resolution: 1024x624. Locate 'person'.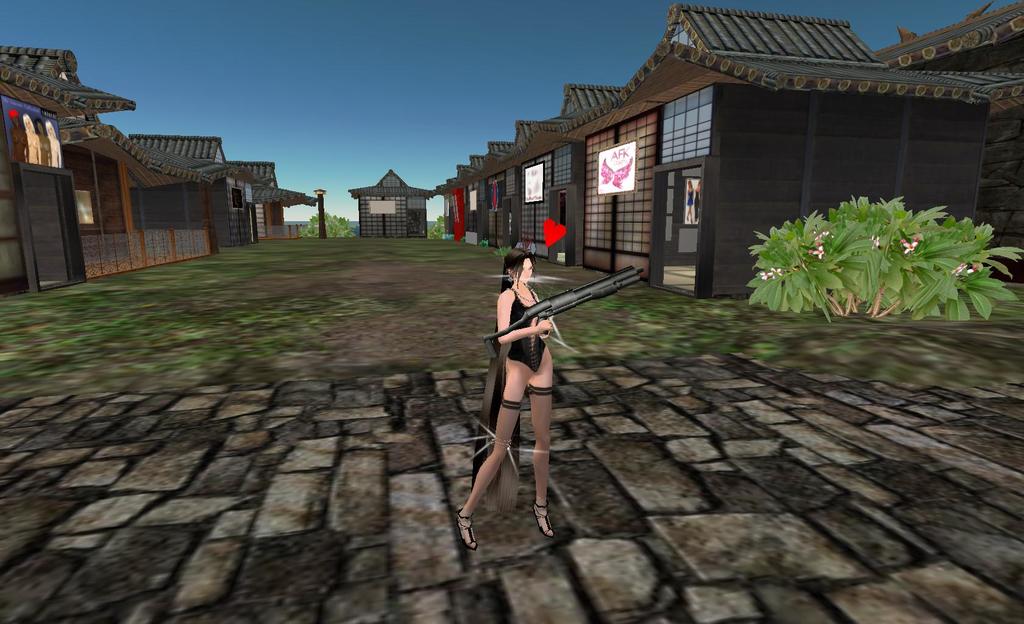
[452,245,576,548].
